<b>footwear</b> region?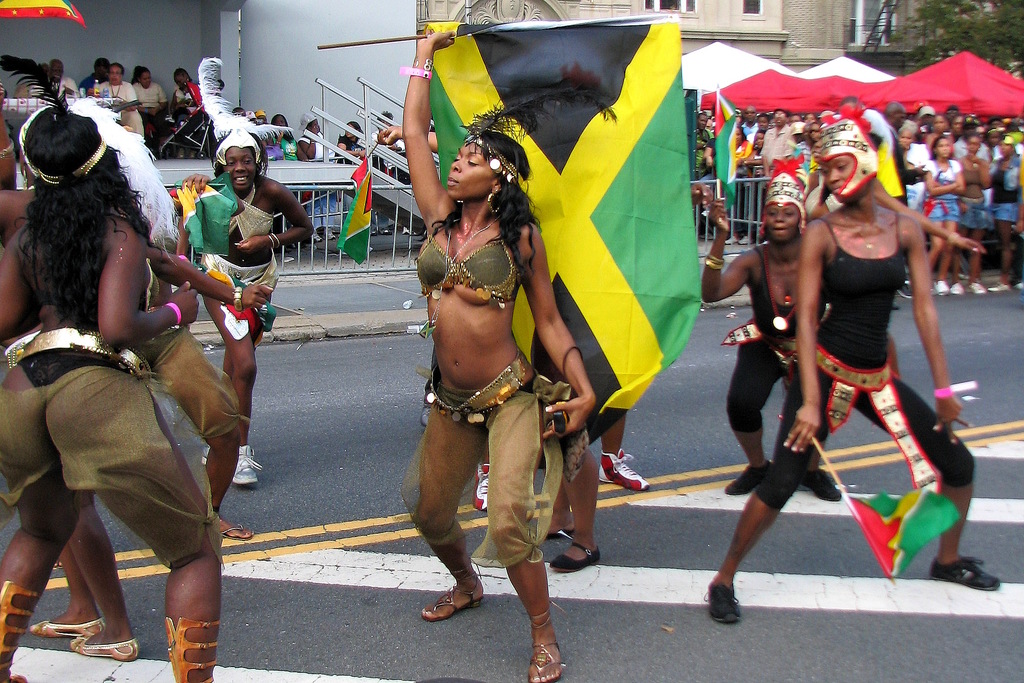
[x1=65, y1=630, x2=145, y2=666]
